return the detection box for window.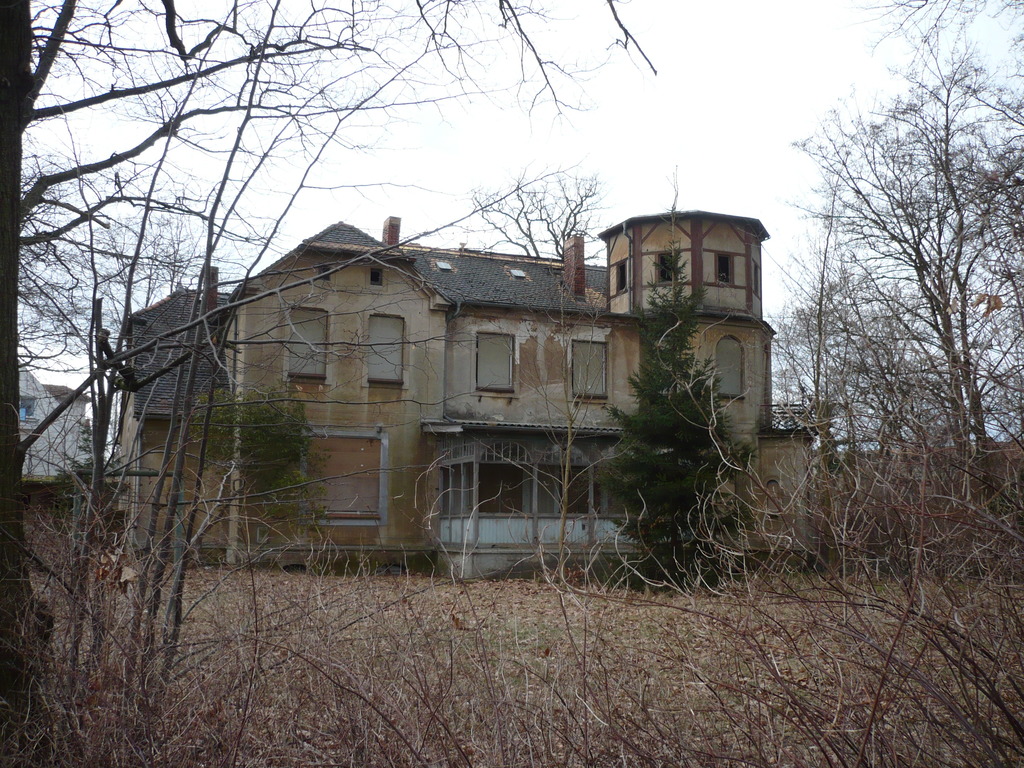
box=[472, 330, 517, 394].
